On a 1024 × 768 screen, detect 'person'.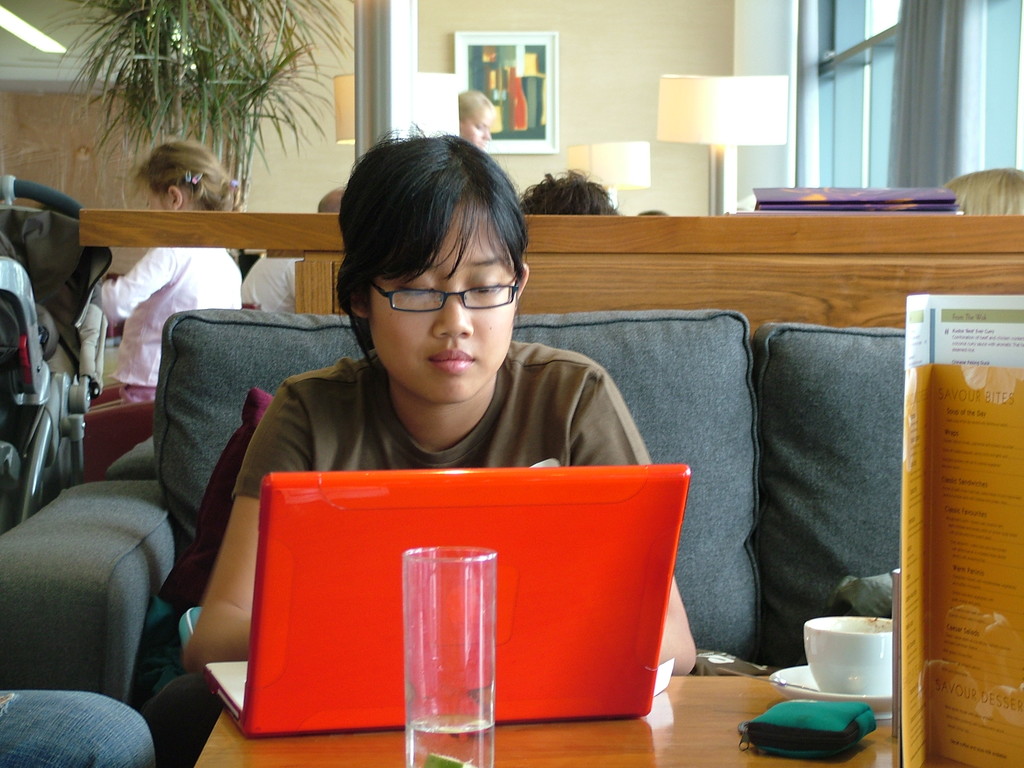
<bbox>99, 142, 247, 465</bbox>.
